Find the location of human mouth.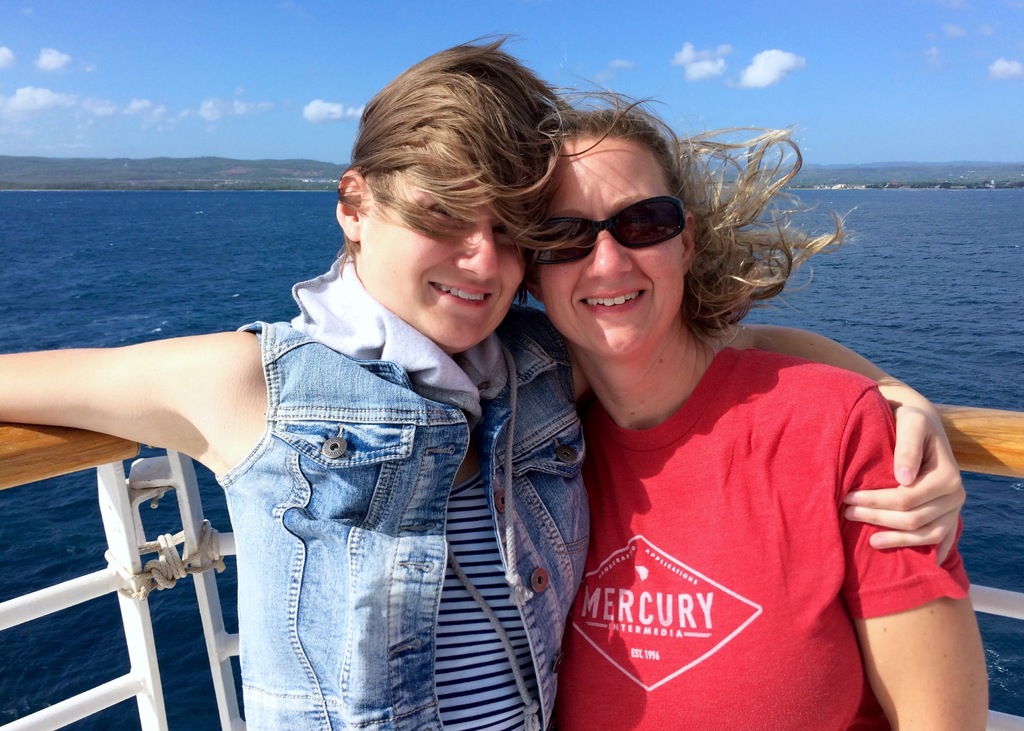
Location: left=572, top=277, right=650, bottom=316.
